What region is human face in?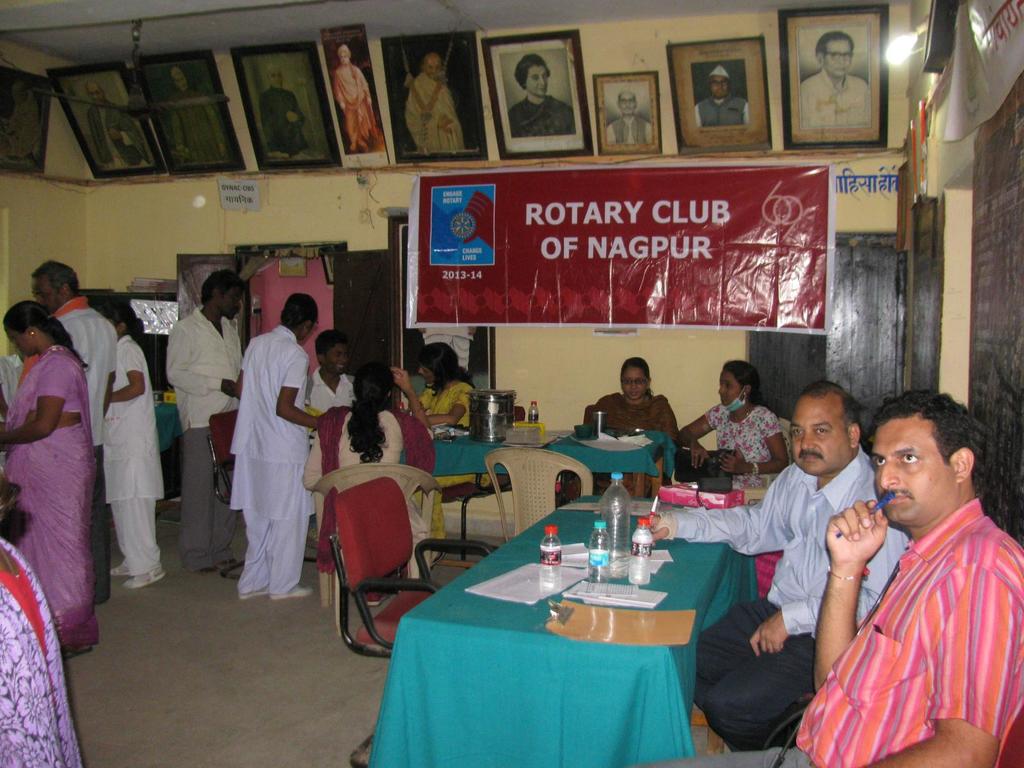
418:365:435:383.
